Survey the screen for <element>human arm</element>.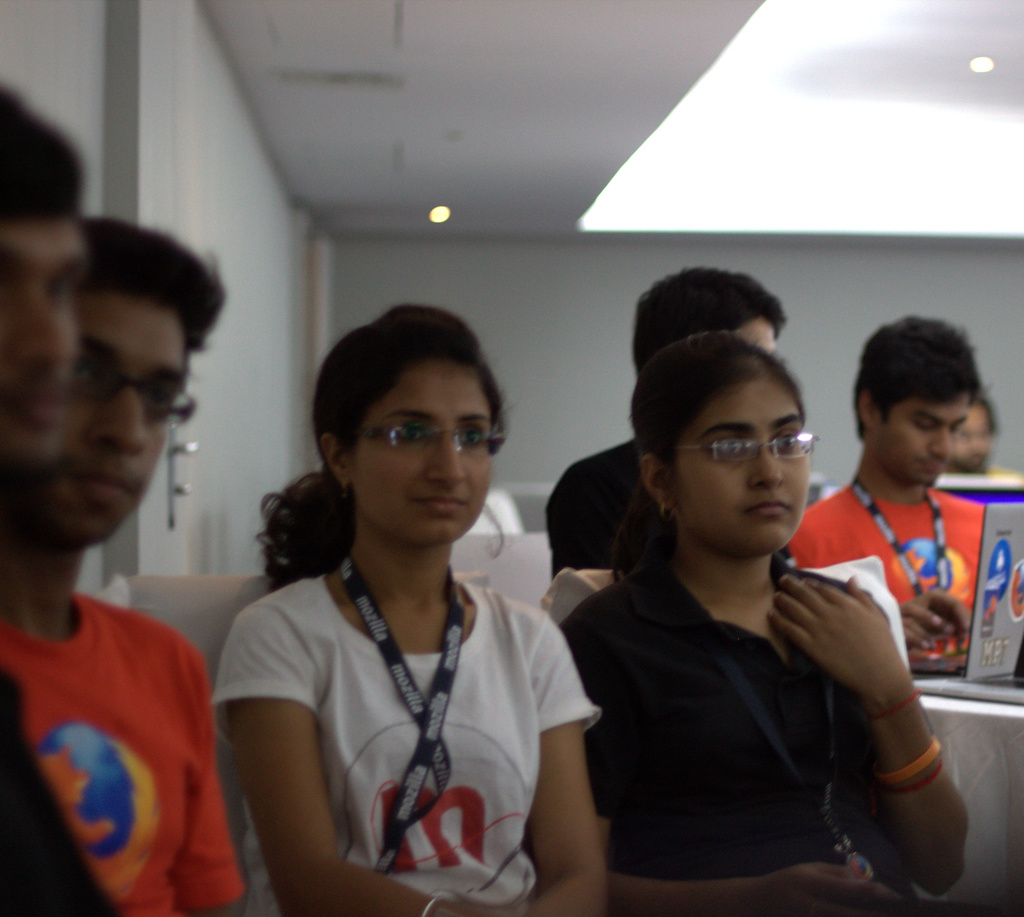
Survey found: 222 603 488 916.
